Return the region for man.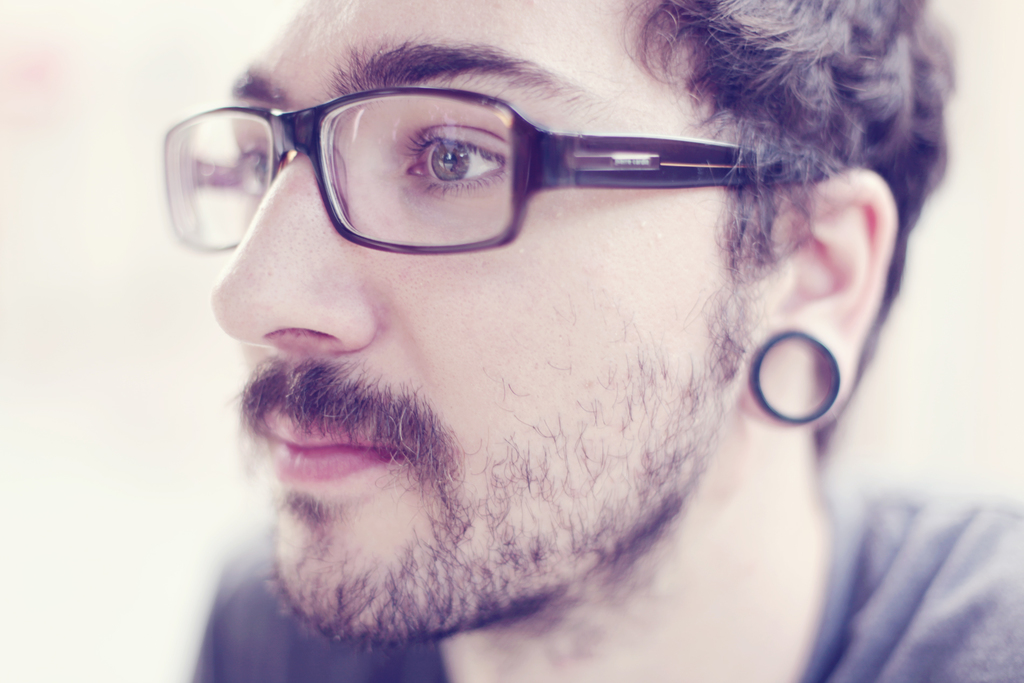
x1=131 y1=0 x2=985 y2=679.
